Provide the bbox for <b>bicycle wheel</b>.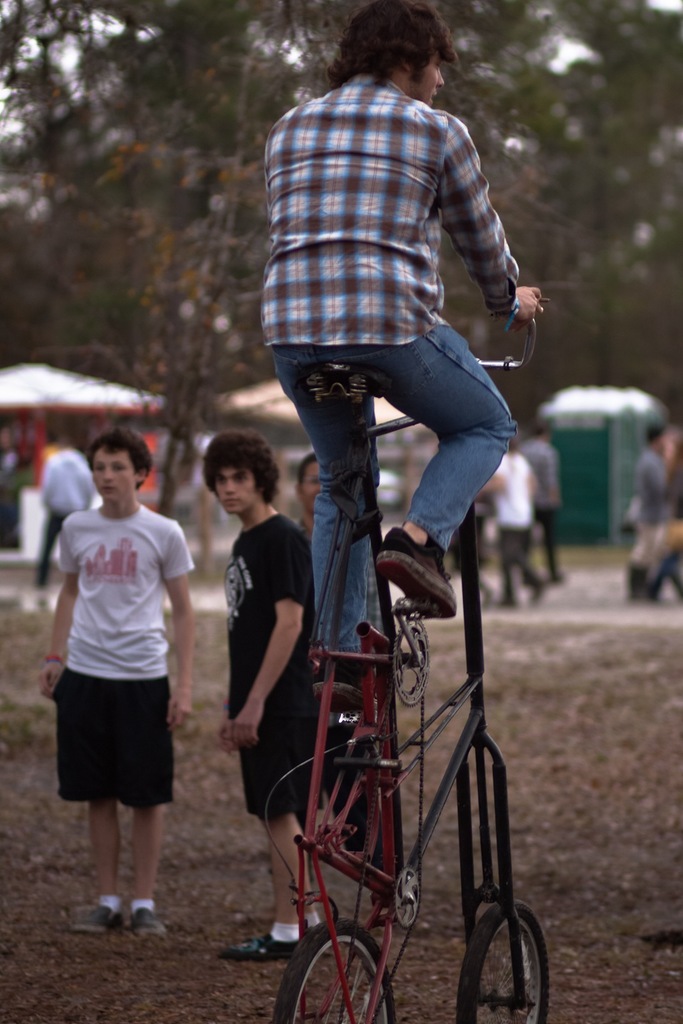
(457,899,550,1023).
